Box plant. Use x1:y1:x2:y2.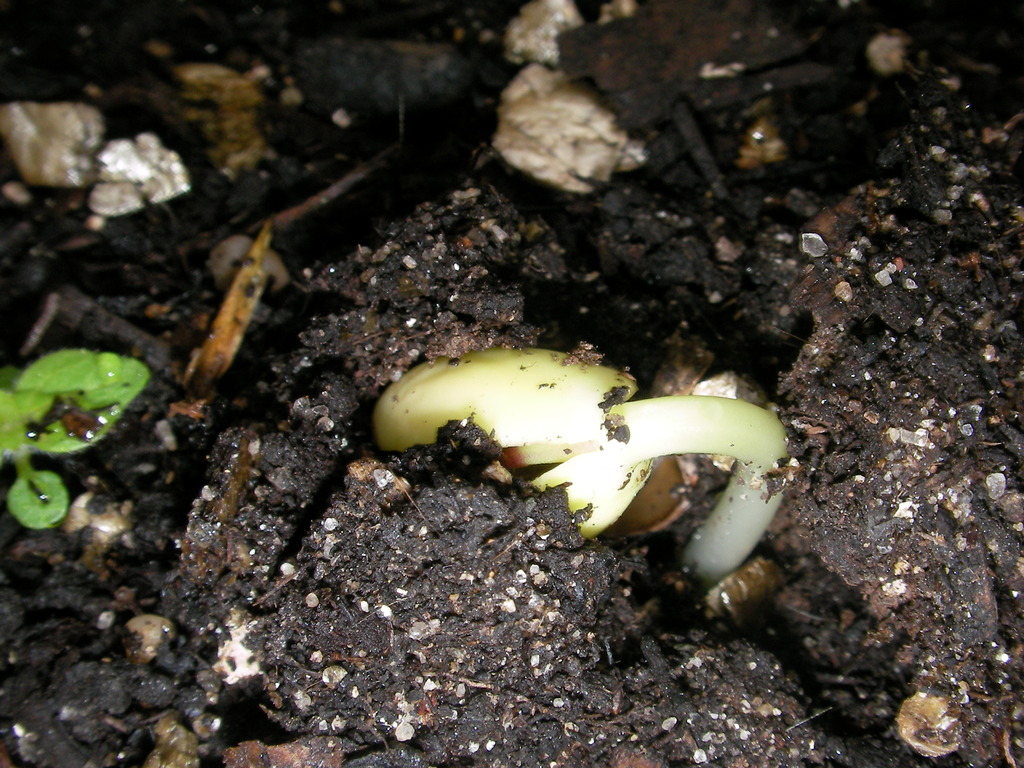
0:347:148:528.
